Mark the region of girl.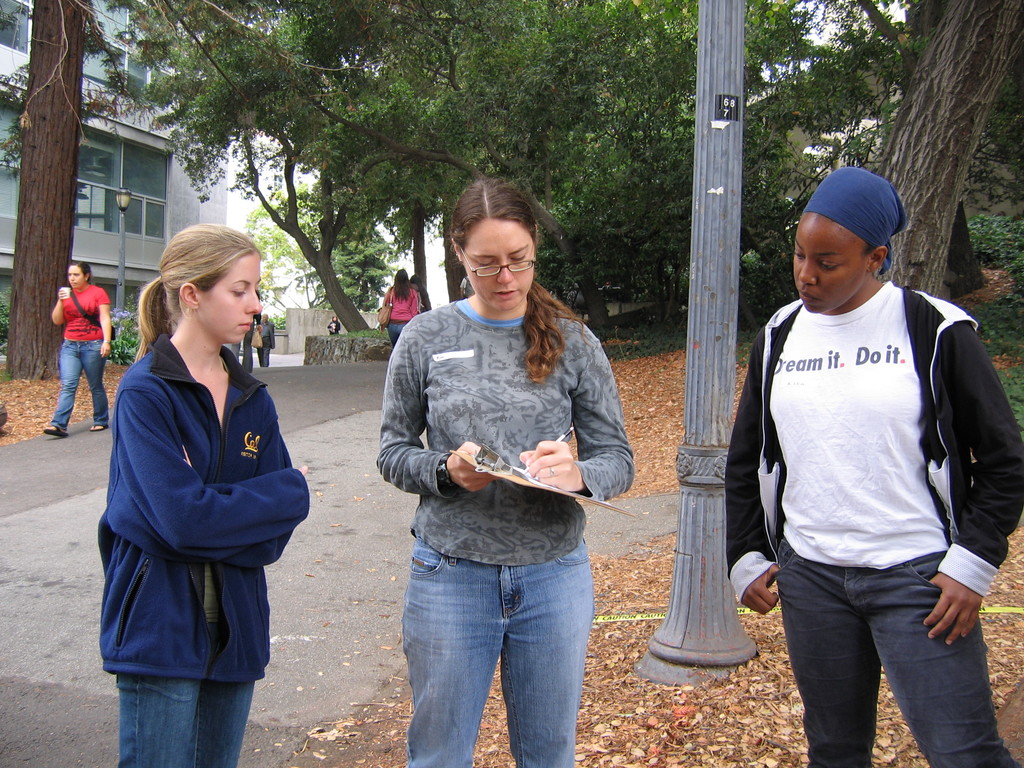
Region: bbox=[95, 221, 310, 767].
